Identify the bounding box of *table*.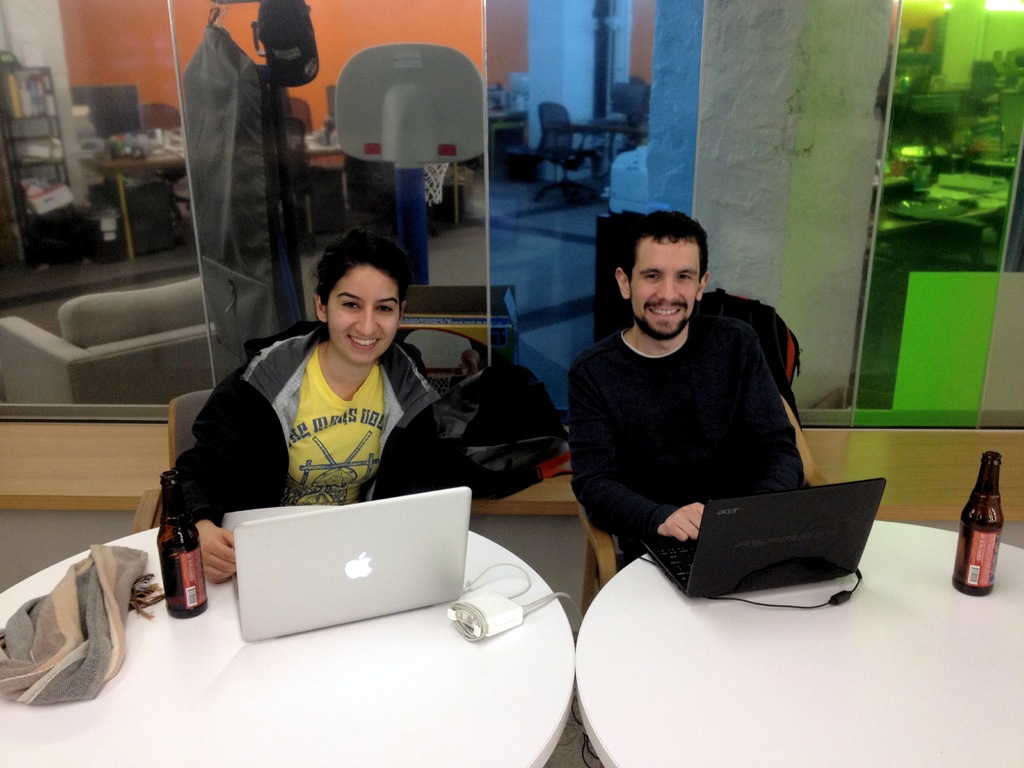
crop(0, 509, 583, 767).
